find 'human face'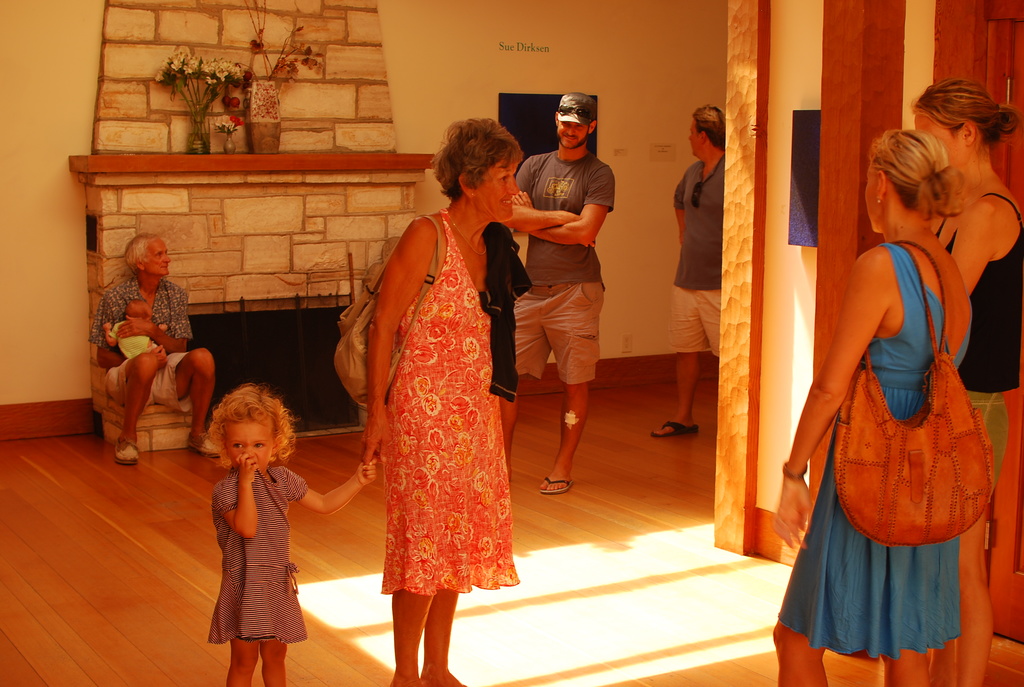
rect(558, 123, 589, 150)
